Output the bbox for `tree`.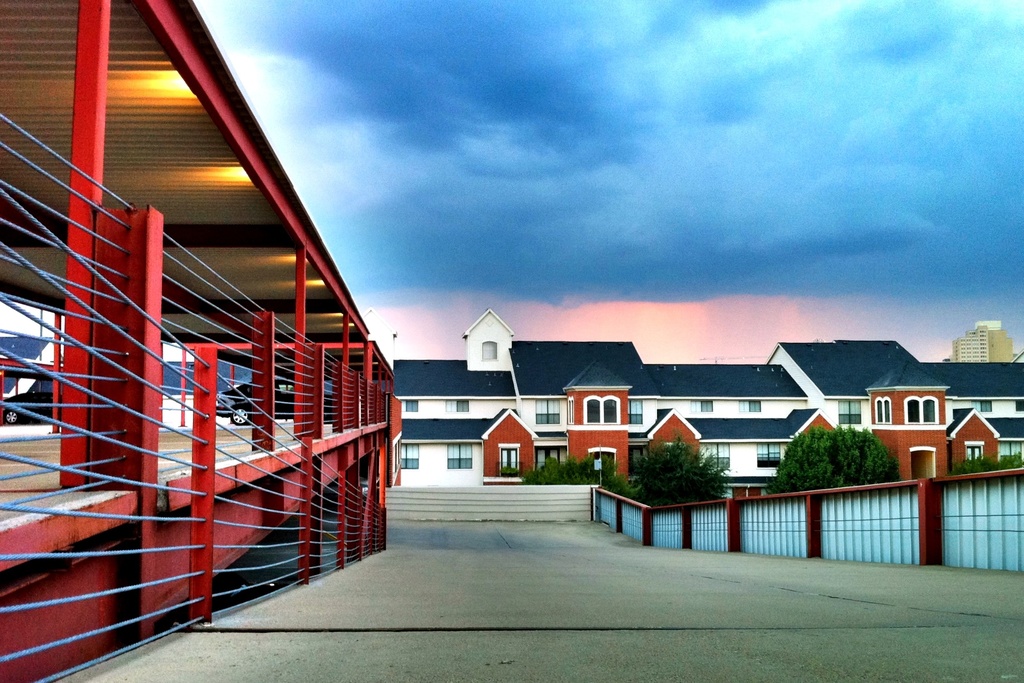
box=[625, 431, 739, 511].
